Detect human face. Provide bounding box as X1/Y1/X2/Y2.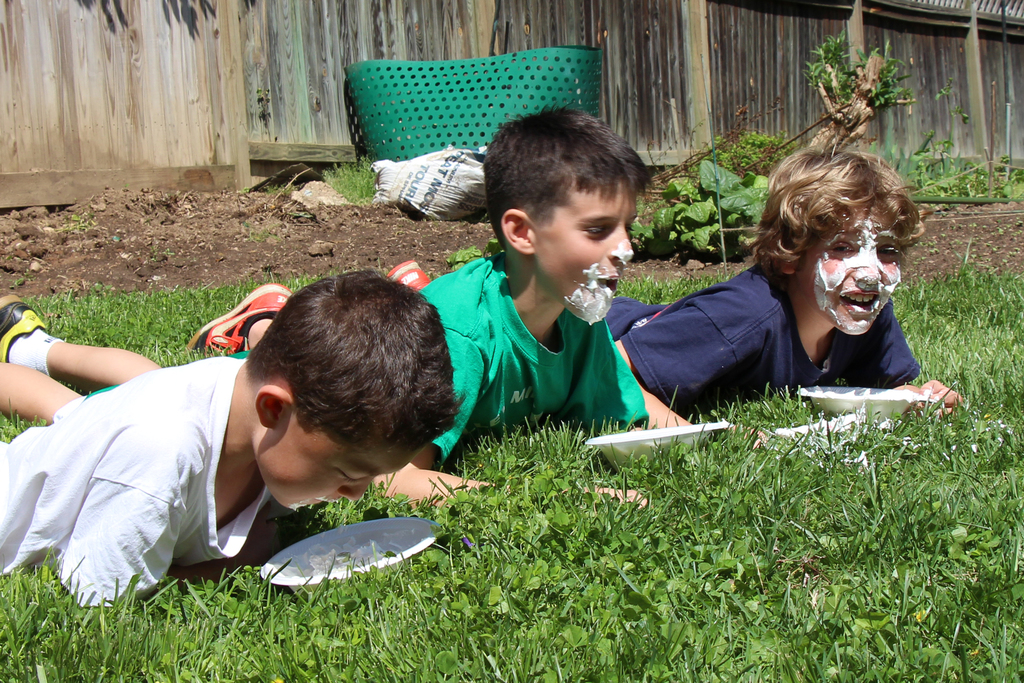
798/202/903/335.
